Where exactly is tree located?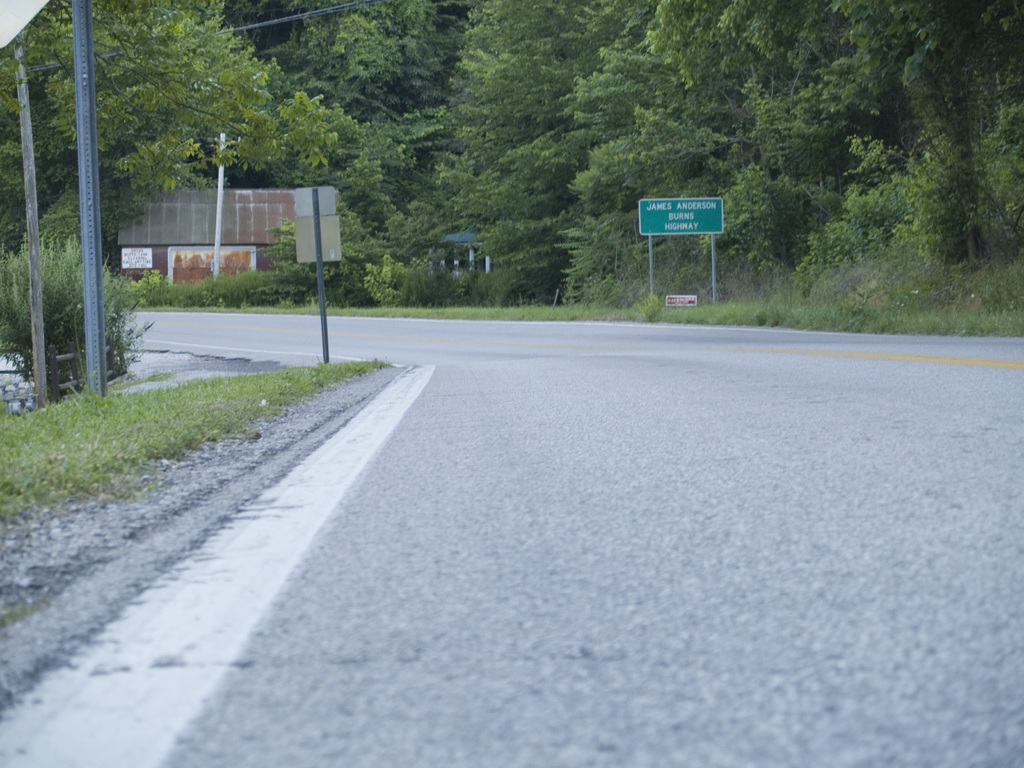
Its bounding box is x1=272, y1=0, x2=477, y2=254.
